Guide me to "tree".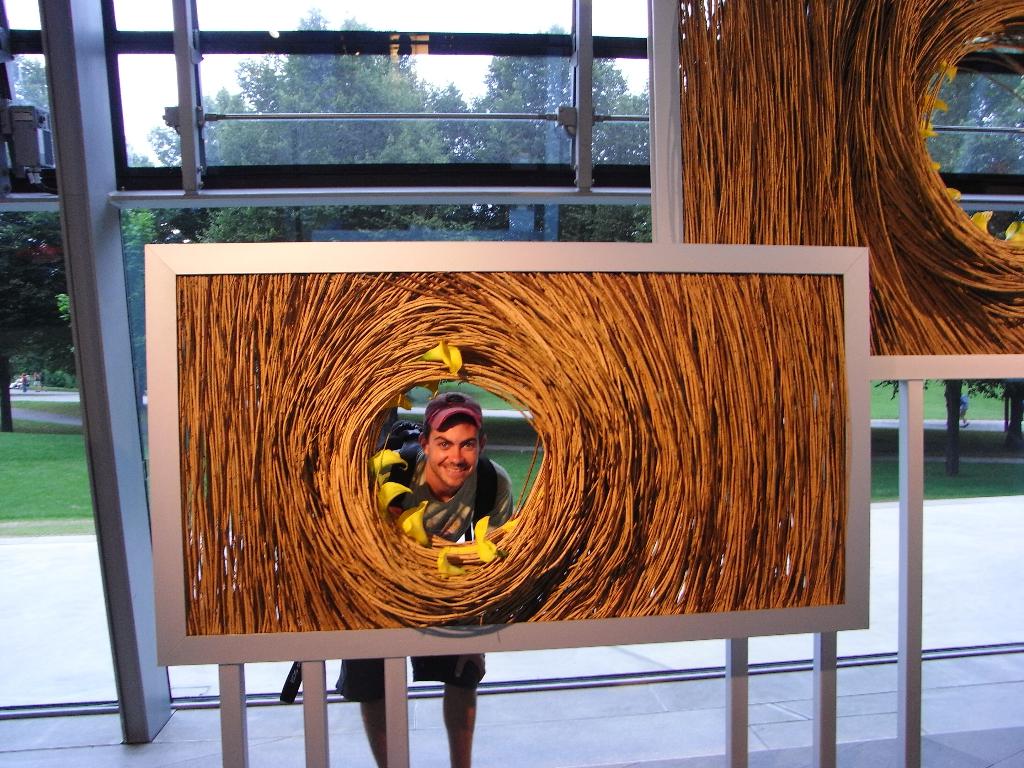
Guidance: <box>929,46,975,479</box>.
